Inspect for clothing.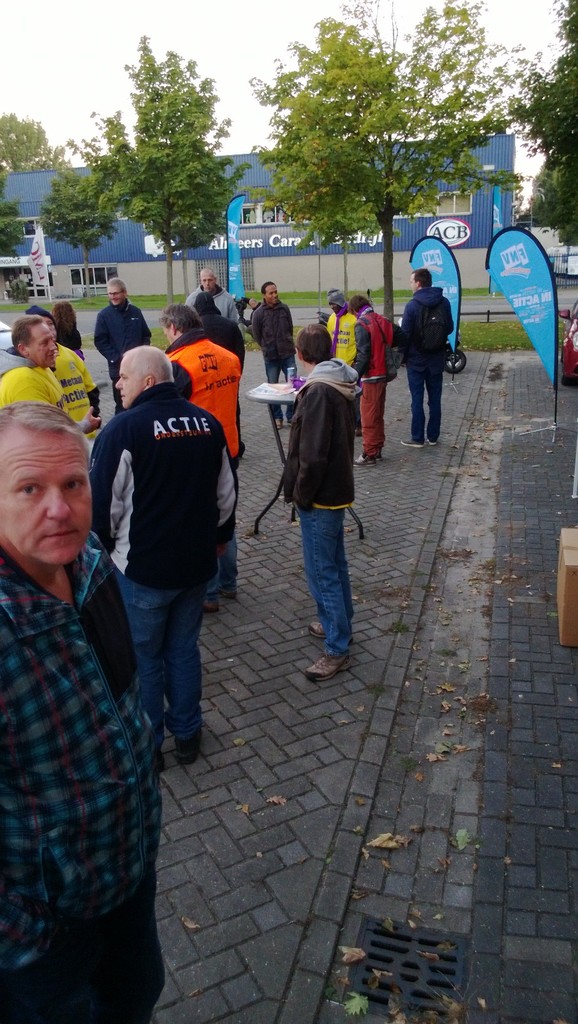
Inspection: box(244, 299, 292, 402).
